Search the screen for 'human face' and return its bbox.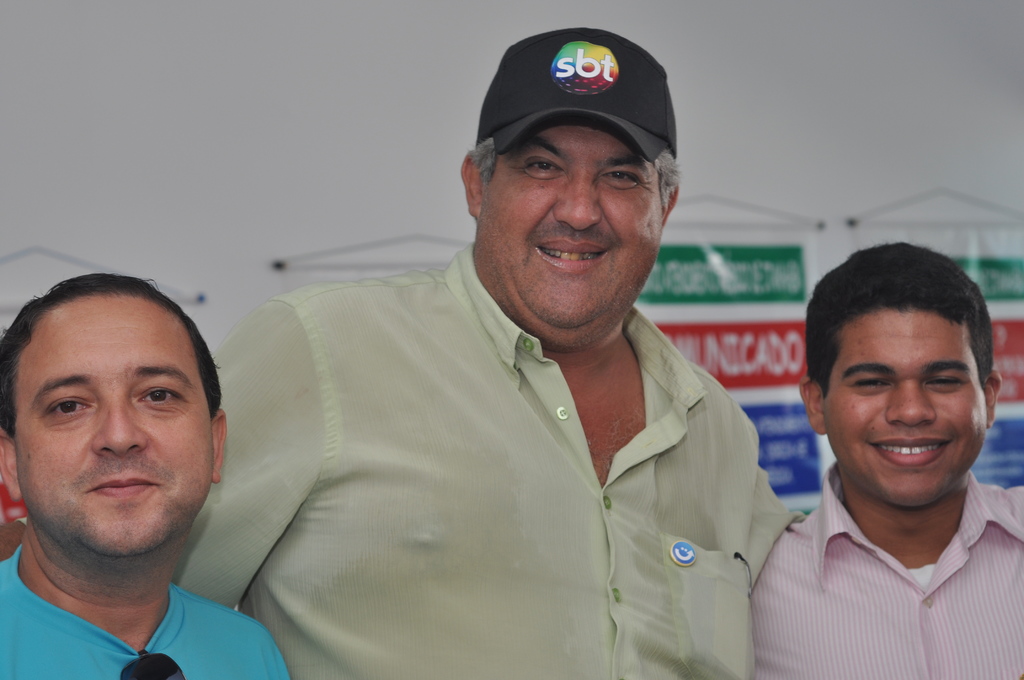
Found: 484, 123, 662, 323.
